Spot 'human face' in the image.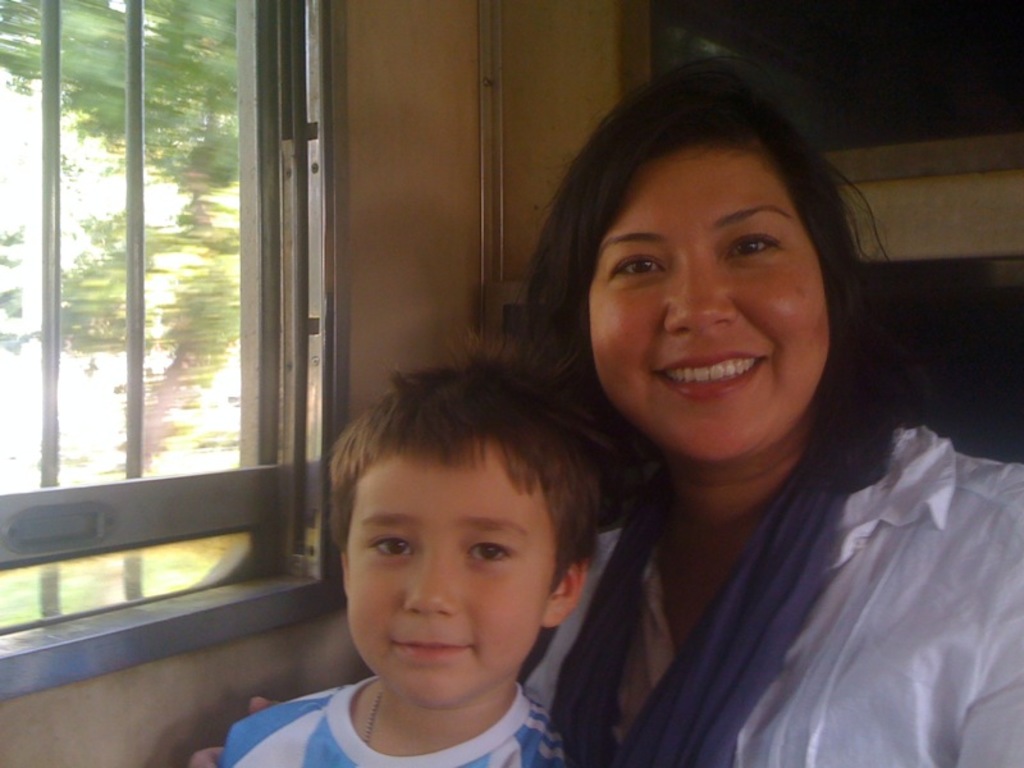
'human face' found at bbox=(586, 143, 831, 465).
